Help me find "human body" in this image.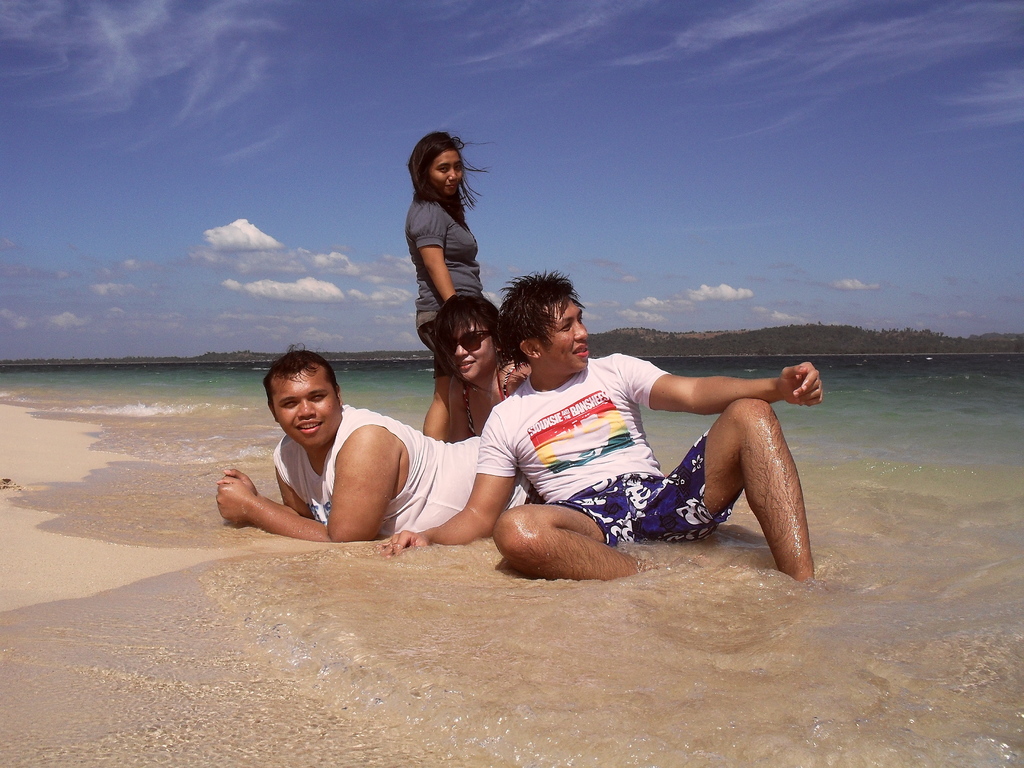
Found it: 408/189/488/346.
